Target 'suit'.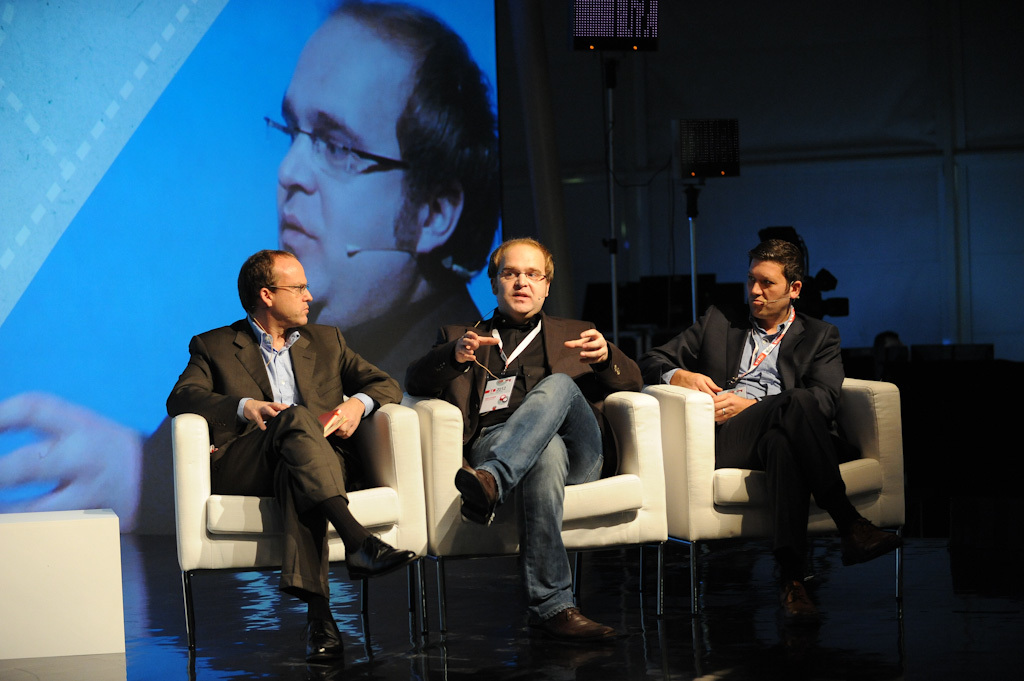
Target region: (left=400, top=308, right=644, bottom=474).
